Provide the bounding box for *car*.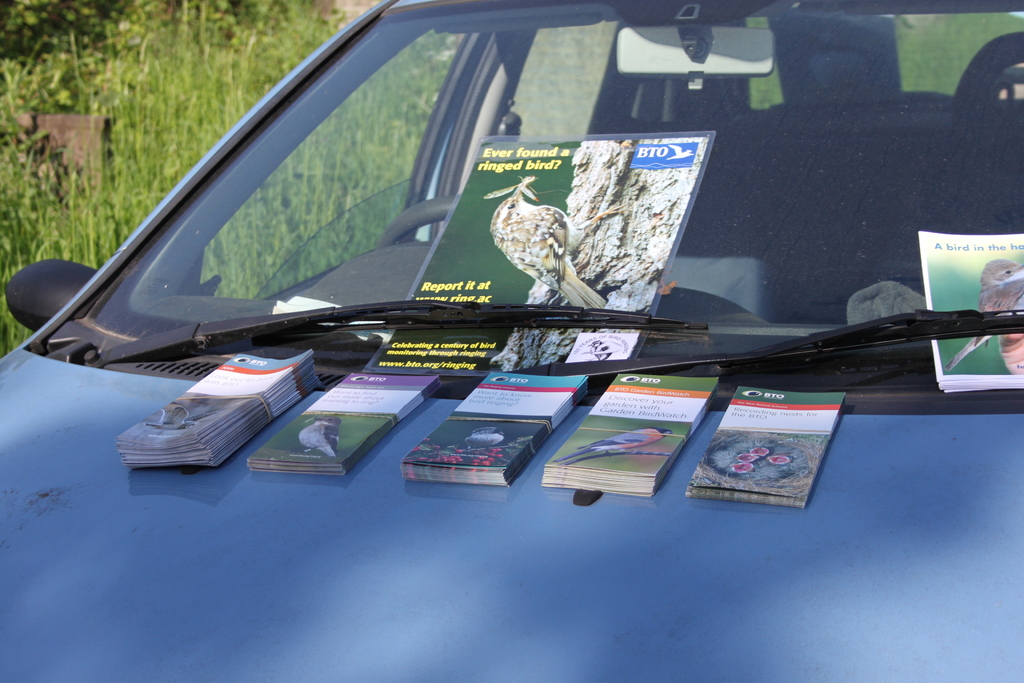
rect(0, 0, 1023, 682).
